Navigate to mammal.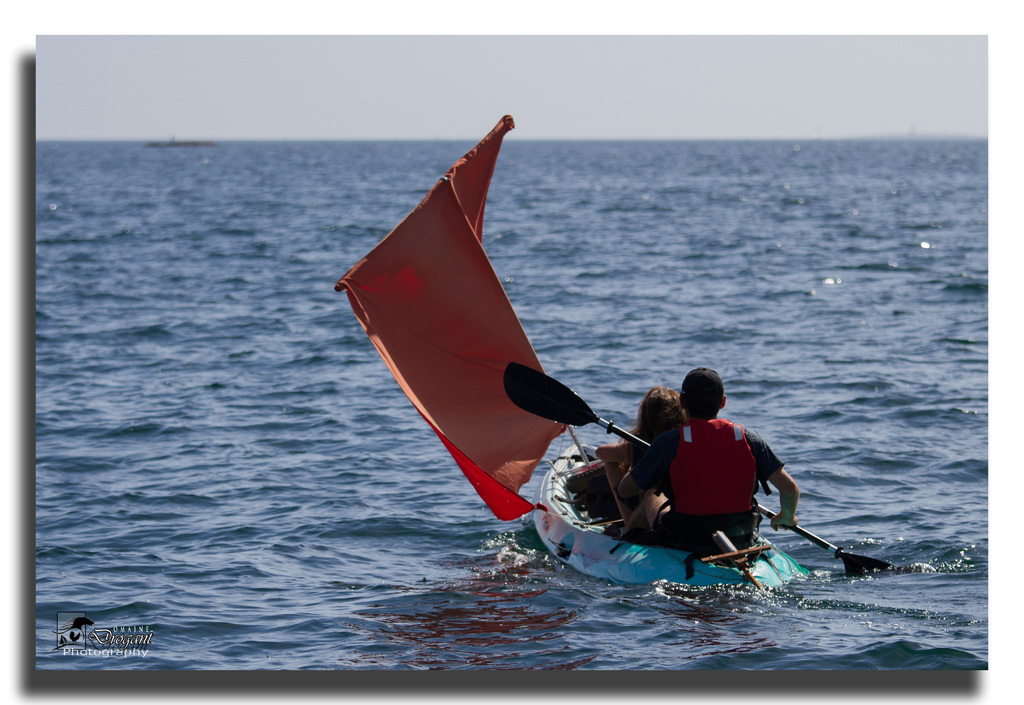
Navigation target: 592/385/683/526.
